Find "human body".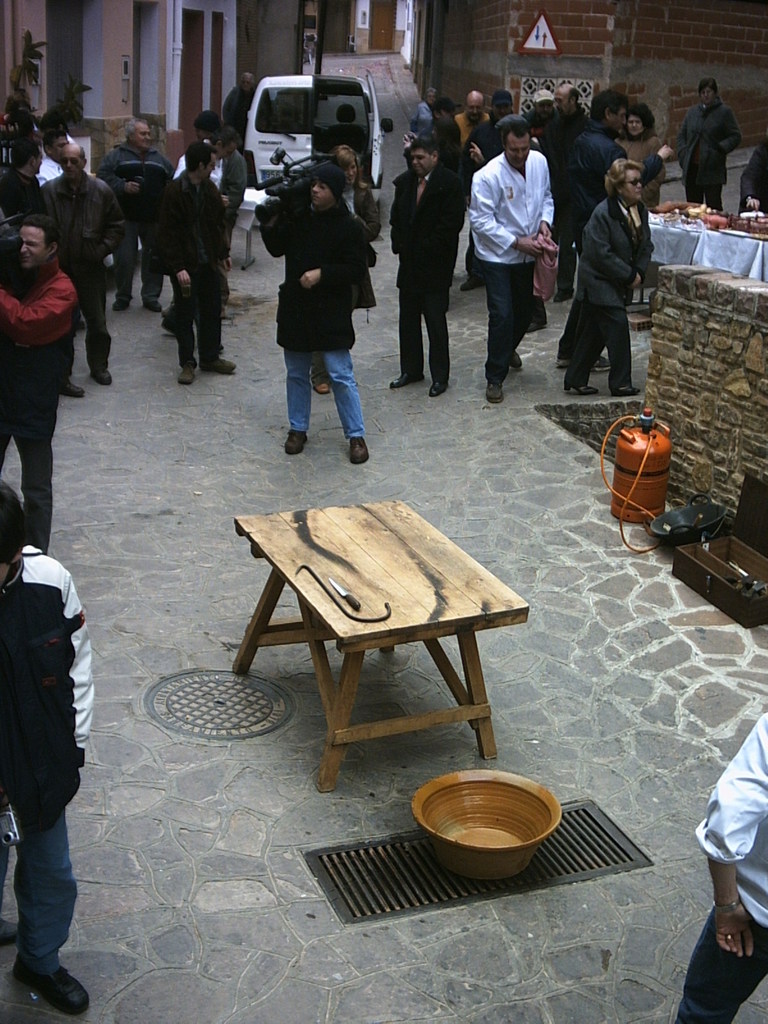
<box>95,135,177,316</box>.
